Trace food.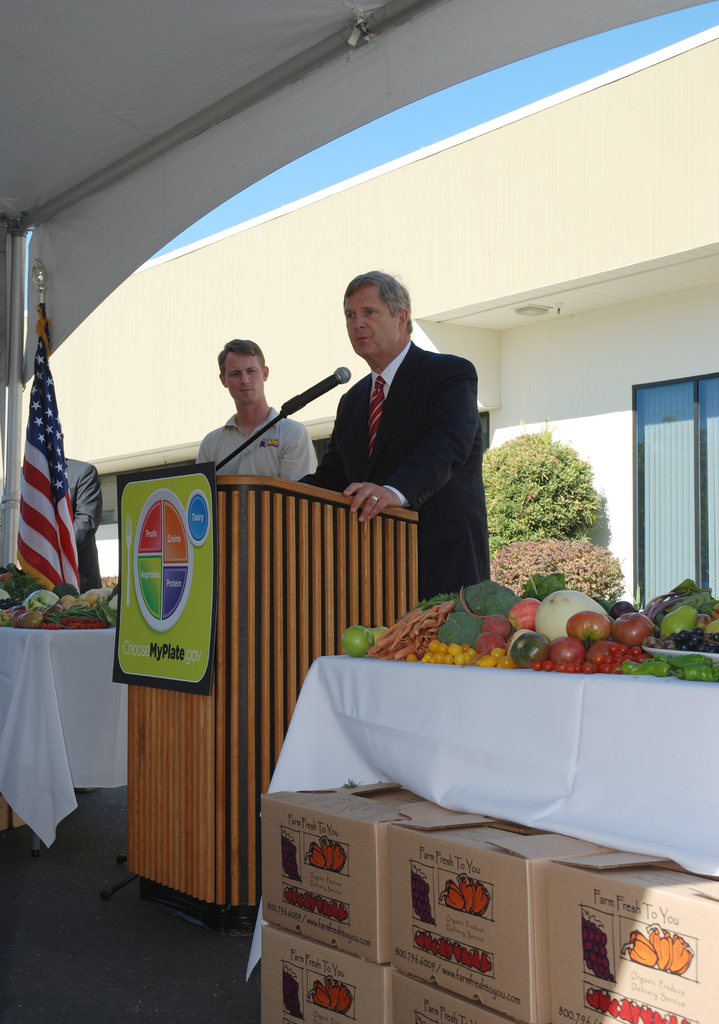
Traced to crop(626, 927, 692, 974).
